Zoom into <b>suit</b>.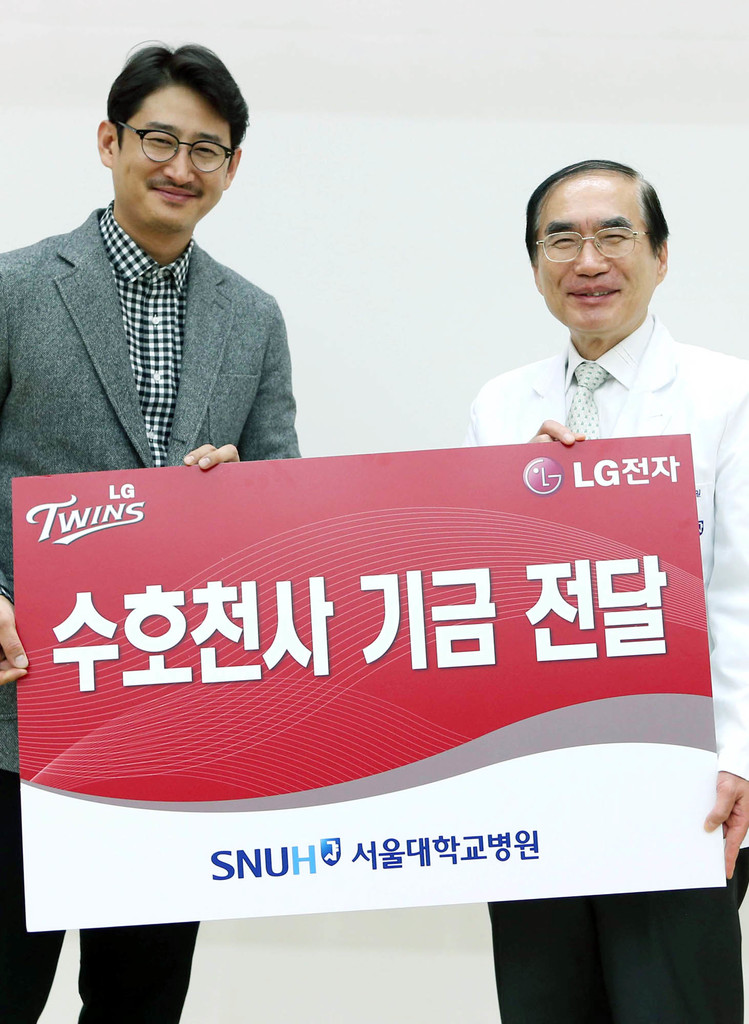
Zoom target: 454,316,748,1023.
